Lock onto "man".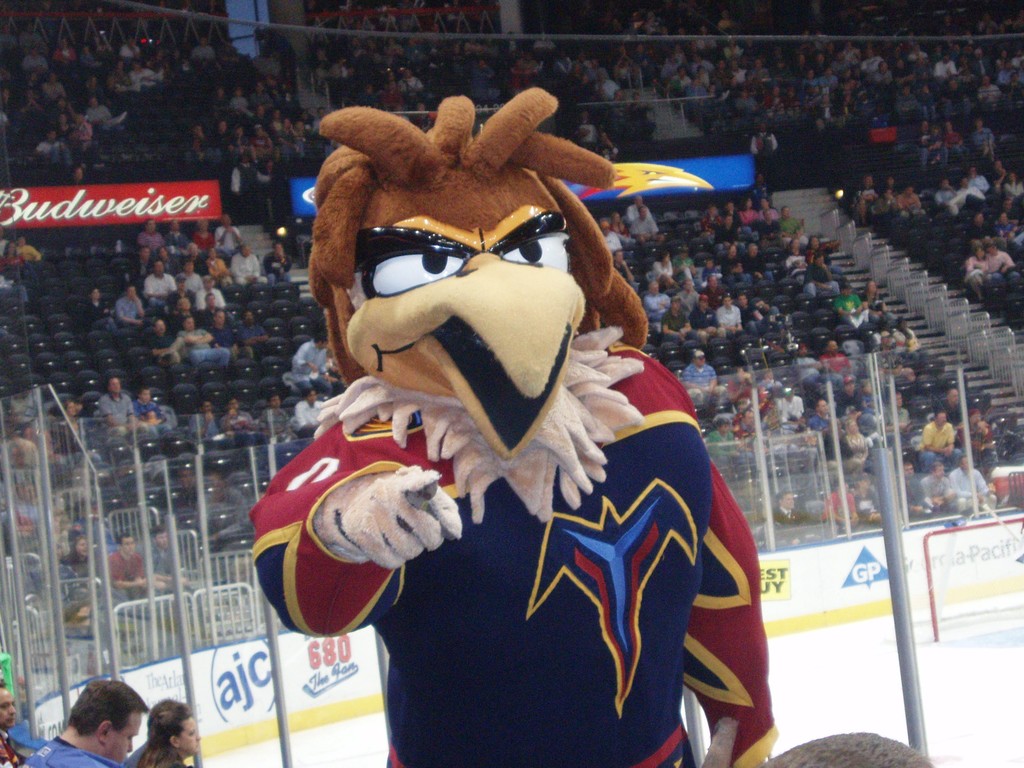
Locked: select_region(678, 276, 698, 317).
